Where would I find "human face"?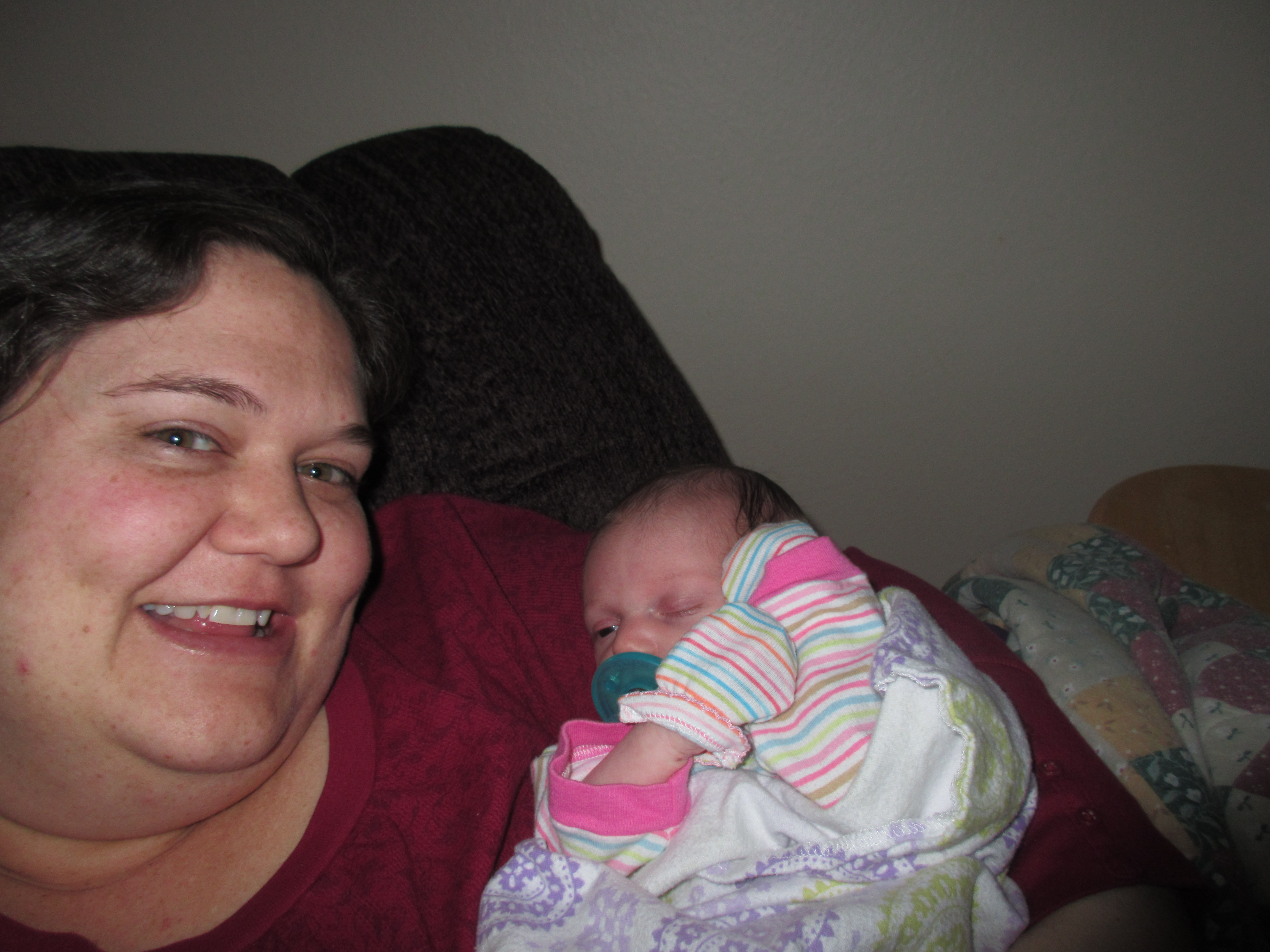
At 0:68:103:212.
